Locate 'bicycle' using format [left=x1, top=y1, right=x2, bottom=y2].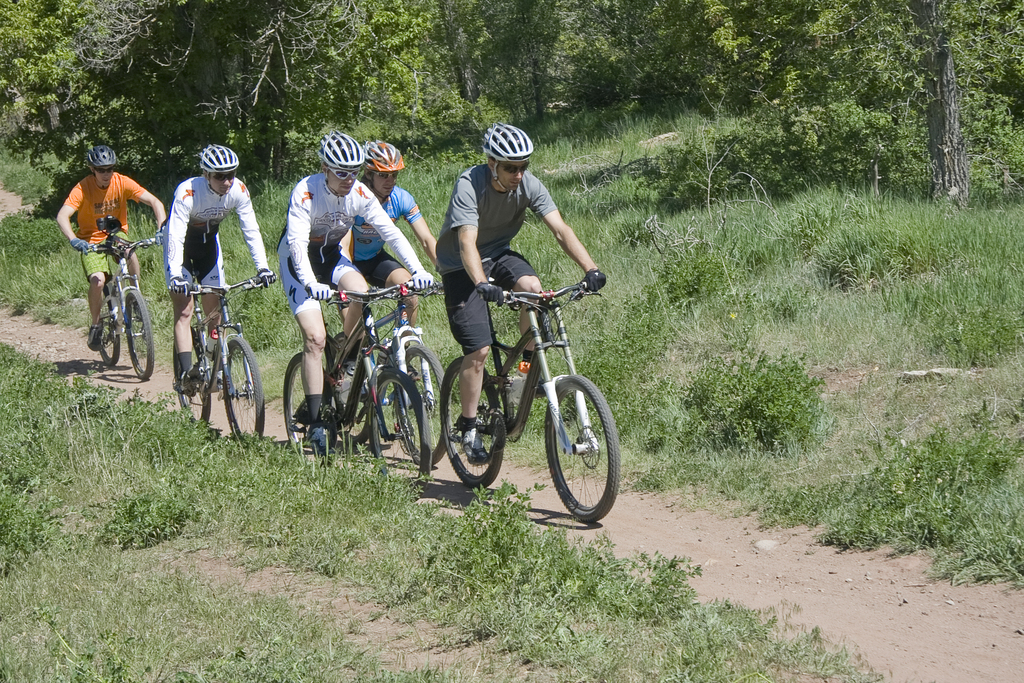
[left=167, top=257, right=276, bottom=449].
